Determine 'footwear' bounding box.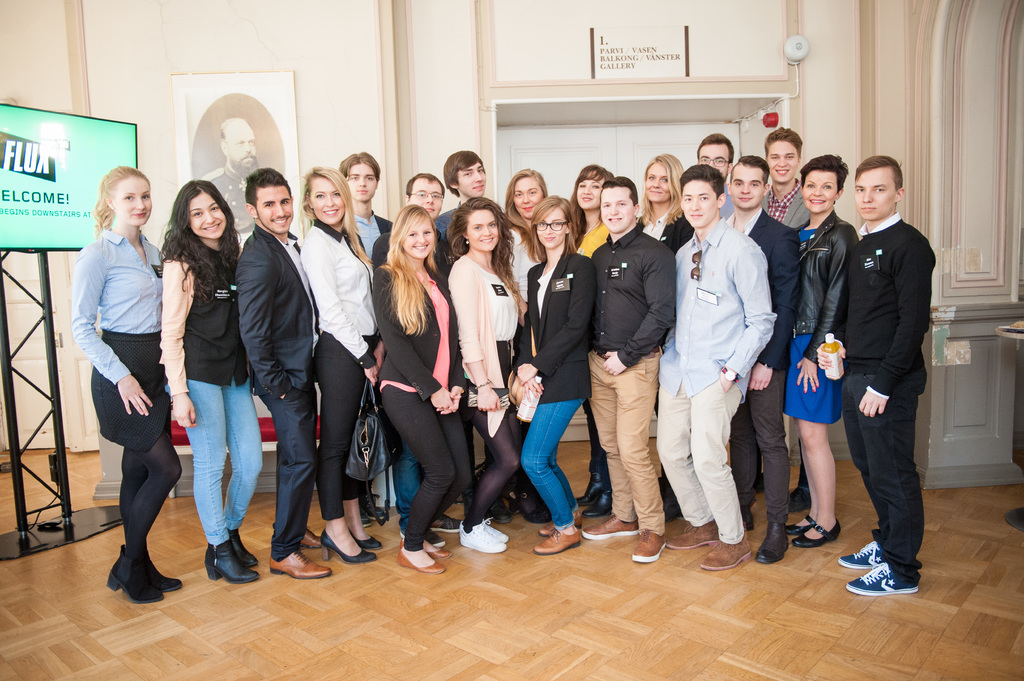
Determined: <bbox>756, 517, 794, 572</bbox>.
